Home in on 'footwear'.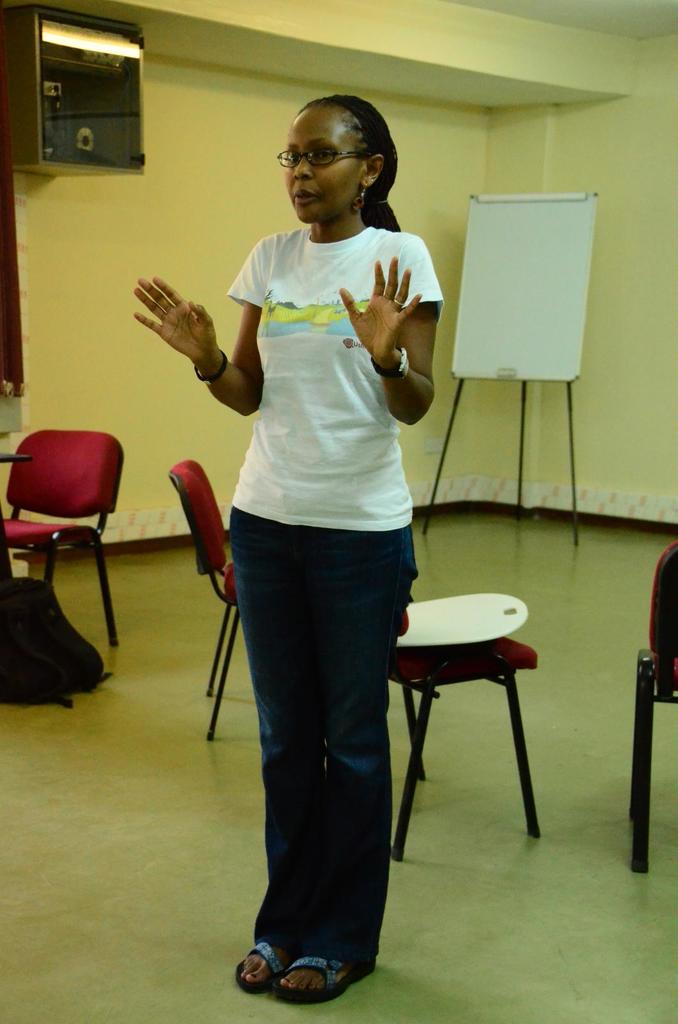
Homed in at left=234, top=941, right=287, bottom=989.
